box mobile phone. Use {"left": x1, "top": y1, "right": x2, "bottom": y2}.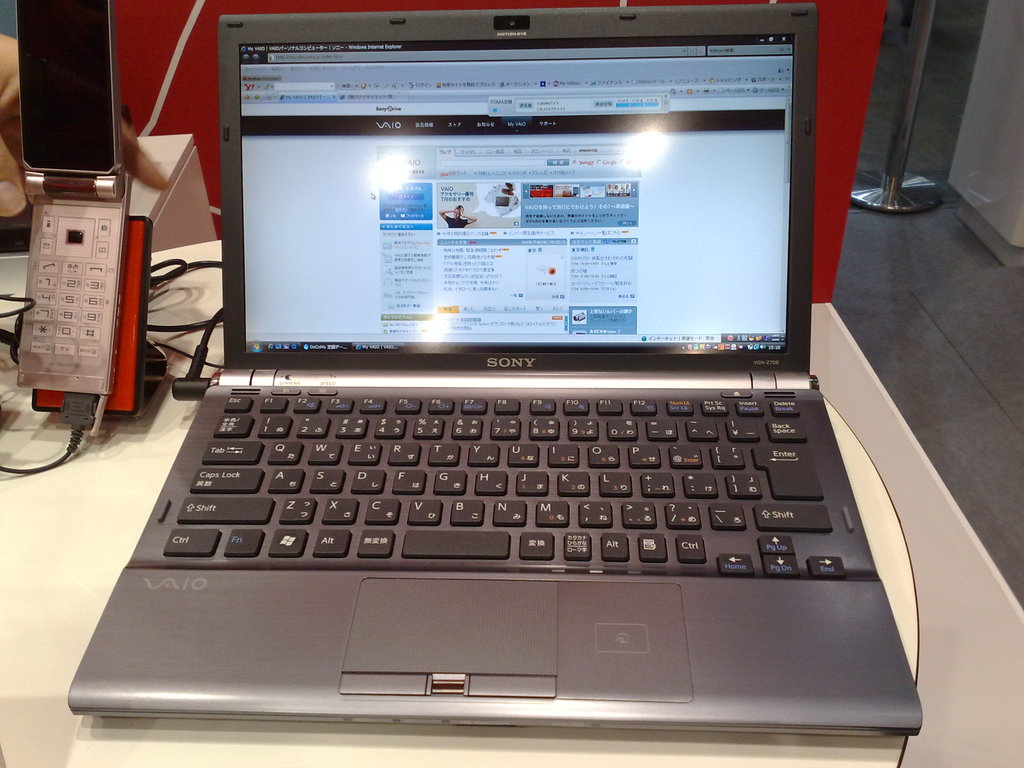
{"left": 13, "top": 0, "right": 114, "bottom": 396}.
